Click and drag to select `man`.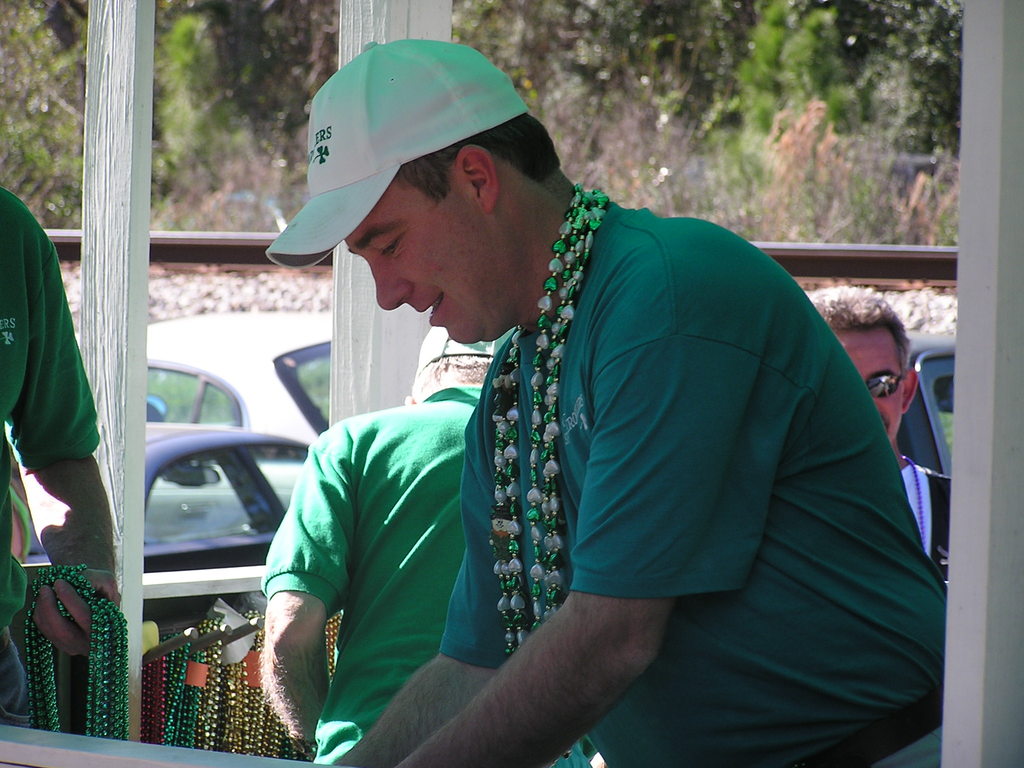
Selection: crop(257, 324, 591, 767).
